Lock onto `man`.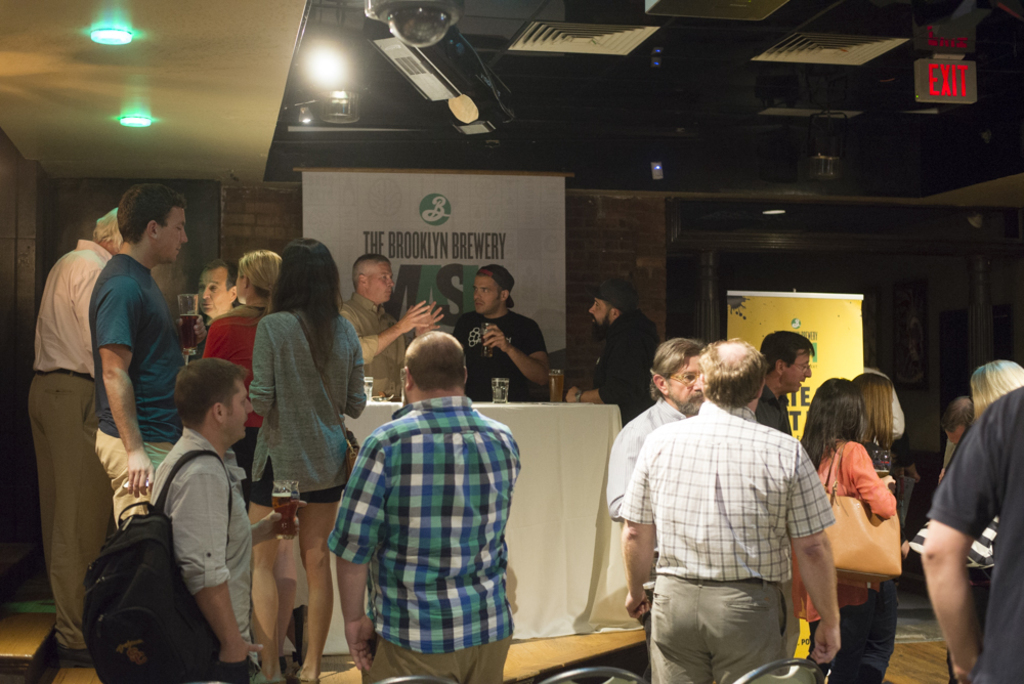
Locked: {"left": 186, "top": 260, "right": 246, "bottom": 362}.
